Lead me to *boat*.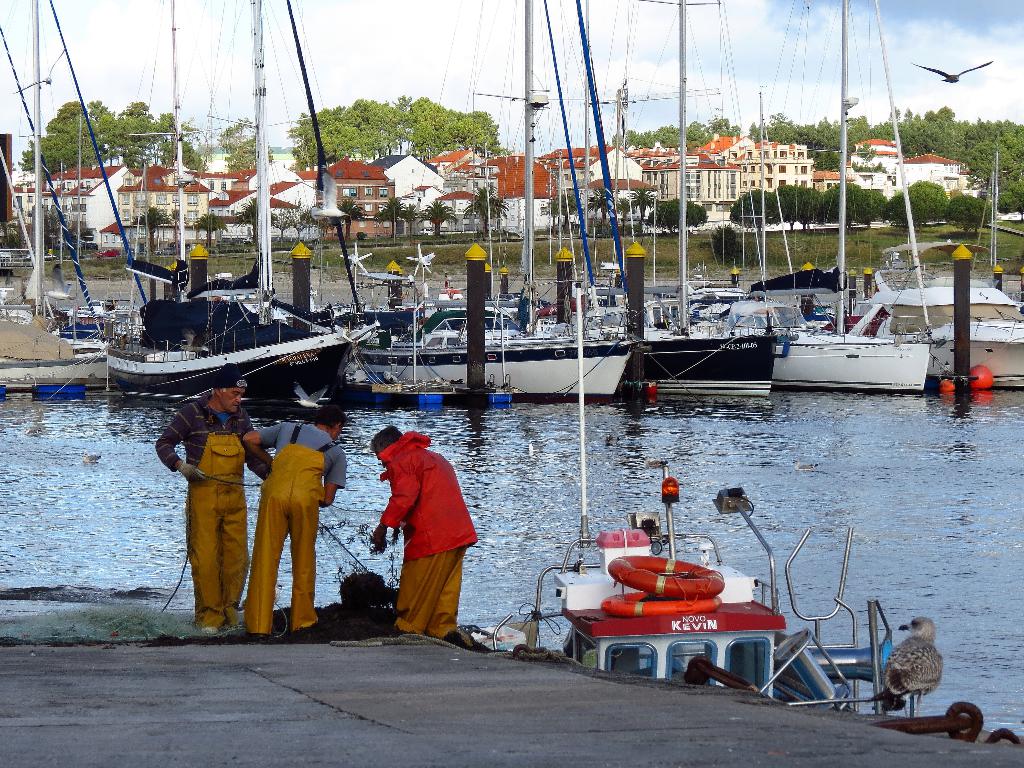
Lead to [81,240,401,401].
